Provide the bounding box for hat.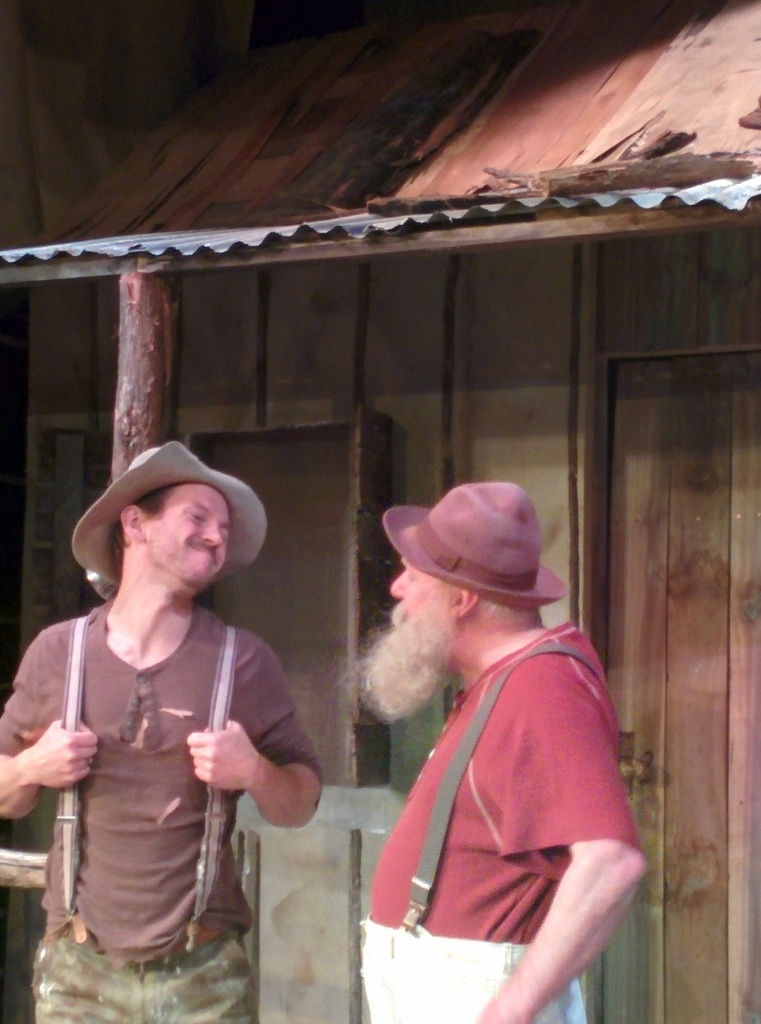
70:437:270:585.
